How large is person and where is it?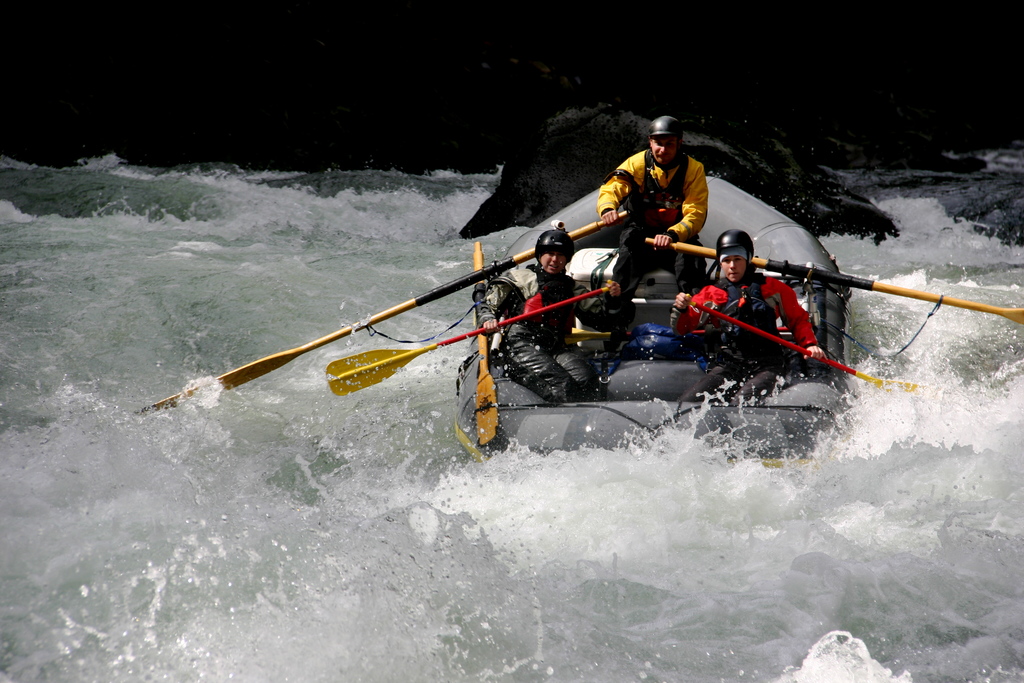
Bounding box: <bbox>670, 231, 830, 407</bbox>.
